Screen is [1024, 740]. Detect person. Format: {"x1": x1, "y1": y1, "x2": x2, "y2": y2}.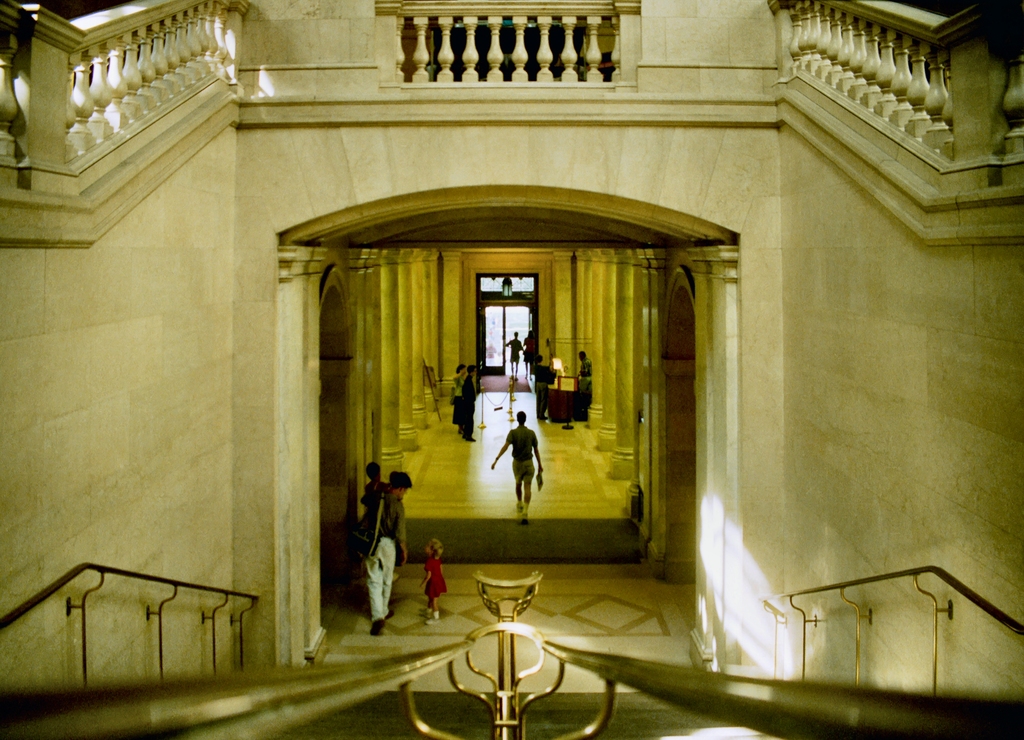
{"x1": 351, "y1": 457, "x2": 401, "y2": 634}.
